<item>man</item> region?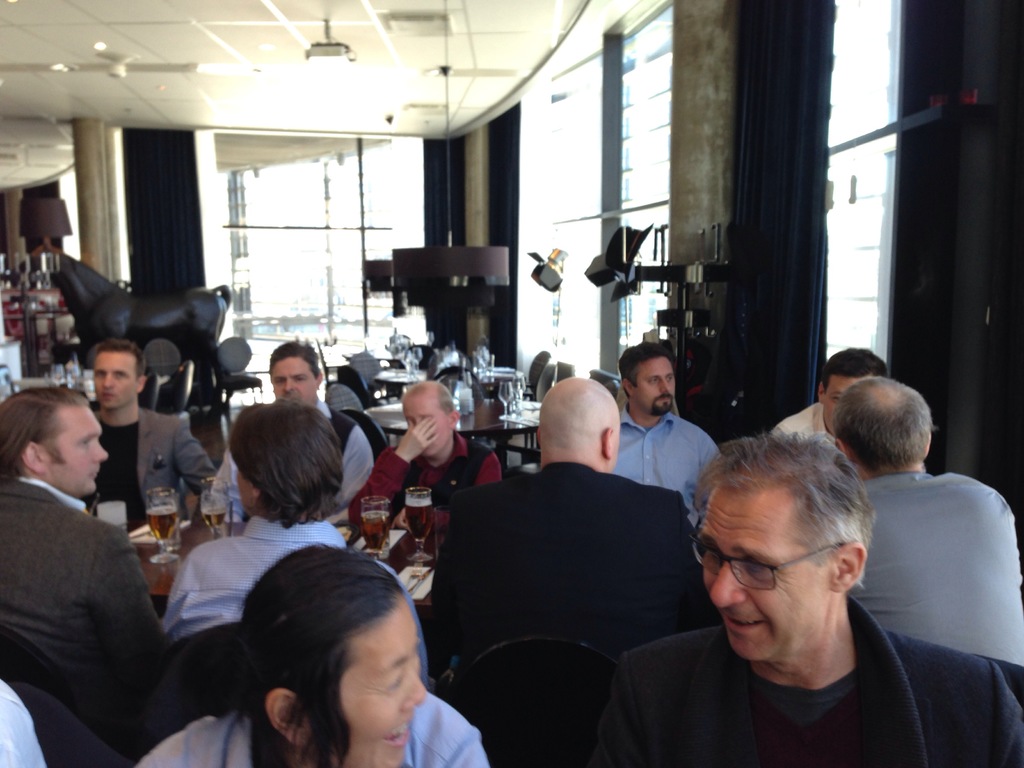
(left=80, top=339, right=219, bottom=519)
